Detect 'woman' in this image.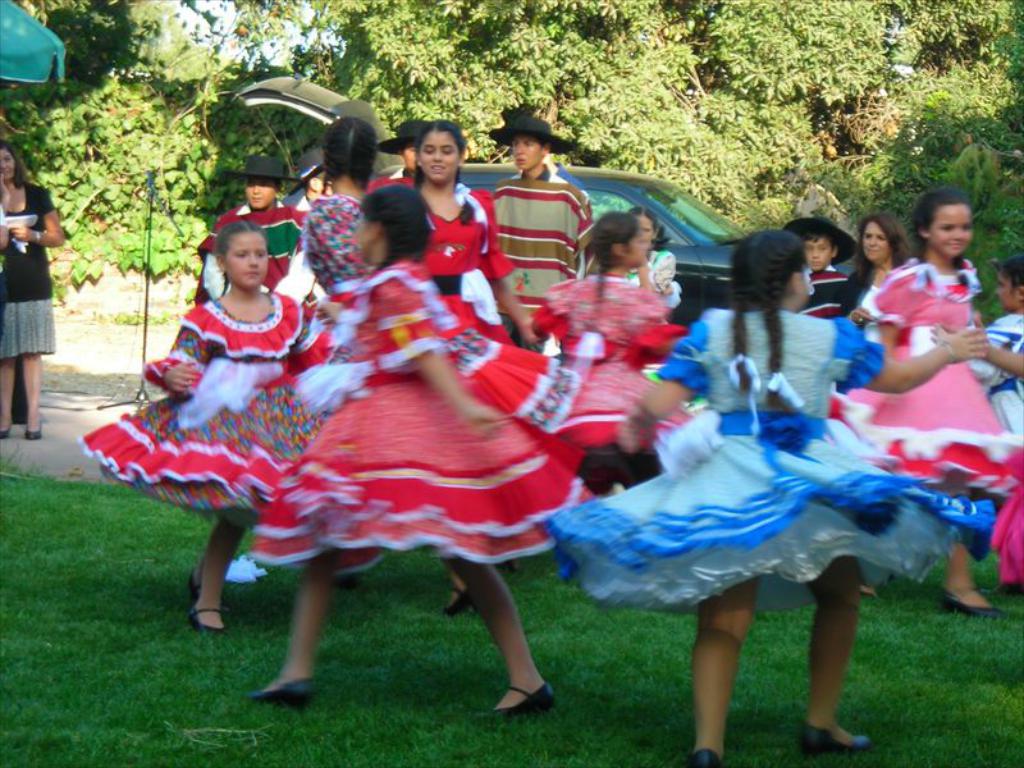
Detection: bbox=[192, 156, 302, 302].
